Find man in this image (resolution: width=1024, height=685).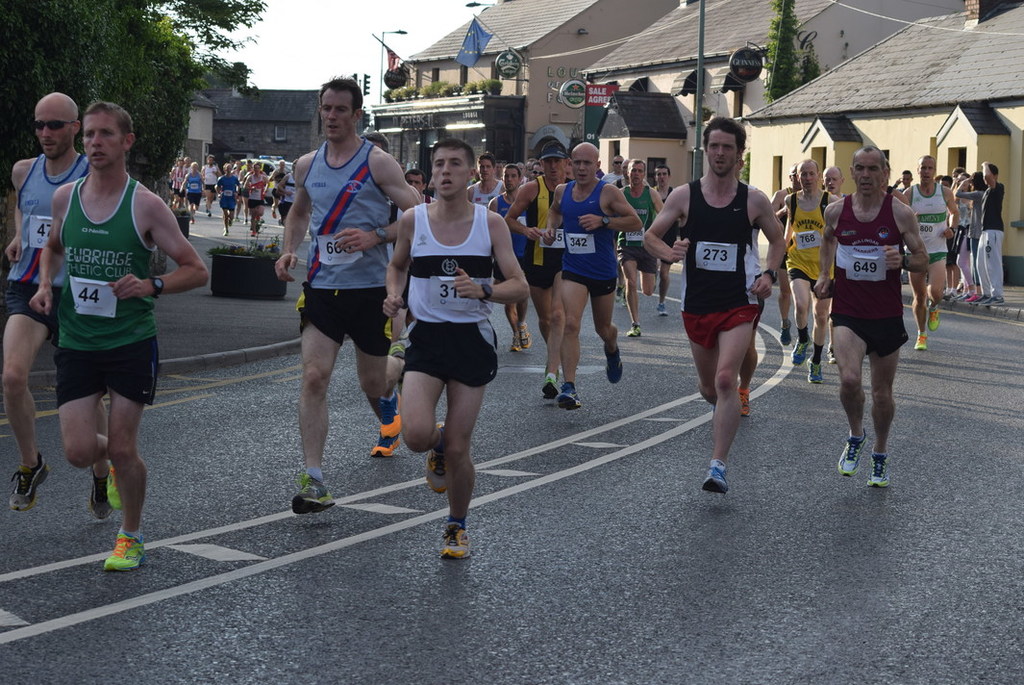
812/158/844/200.
